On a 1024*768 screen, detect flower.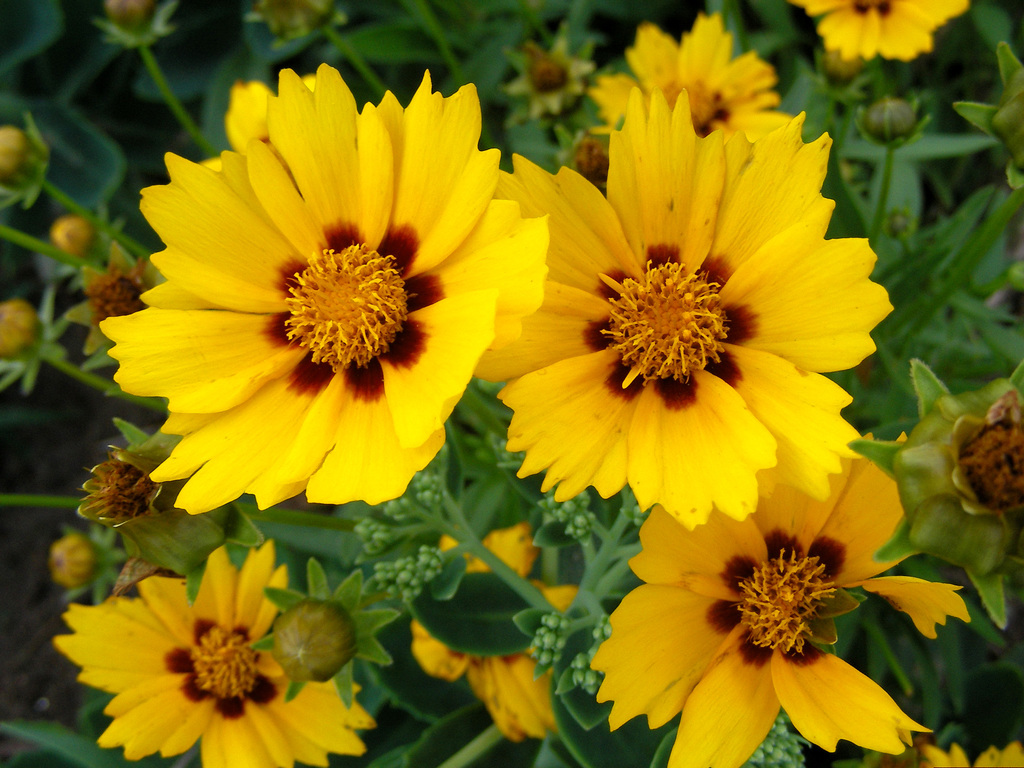
<region>49, 538, 374, 767</region>.
